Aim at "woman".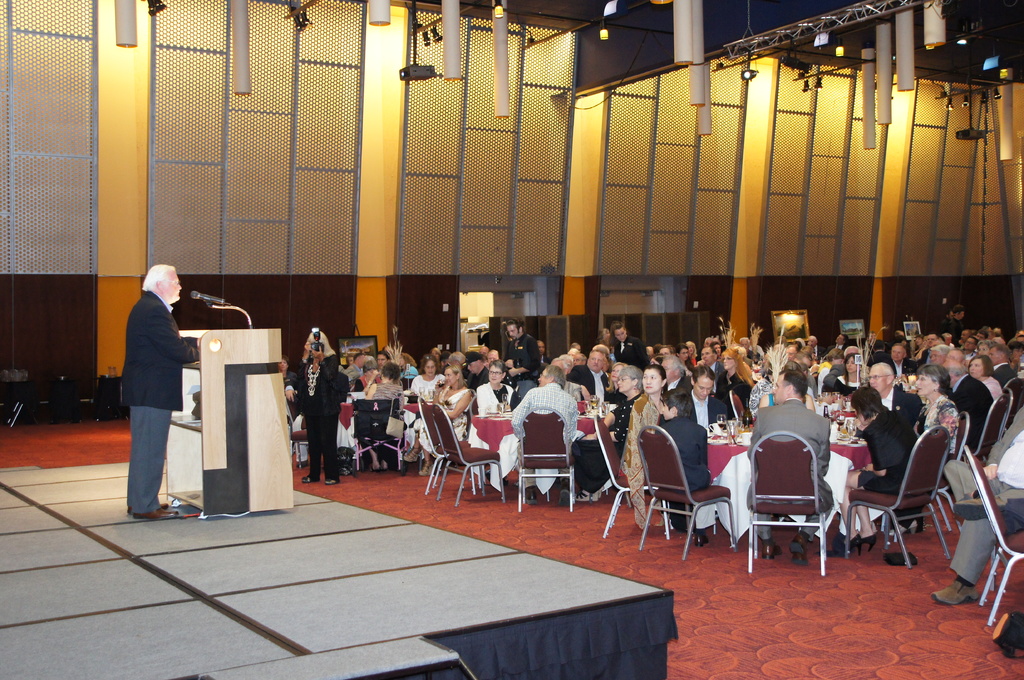
Aimed at <region>968, 356, 1002, 400</region>.
